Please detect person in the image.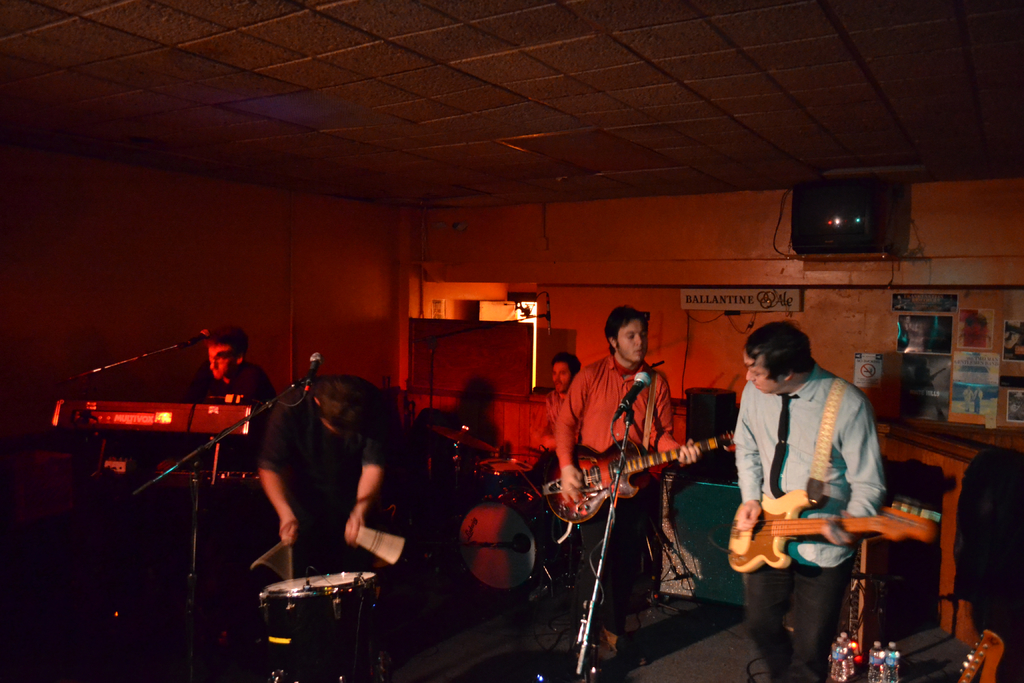
detection(723, 313, 909, 682).
